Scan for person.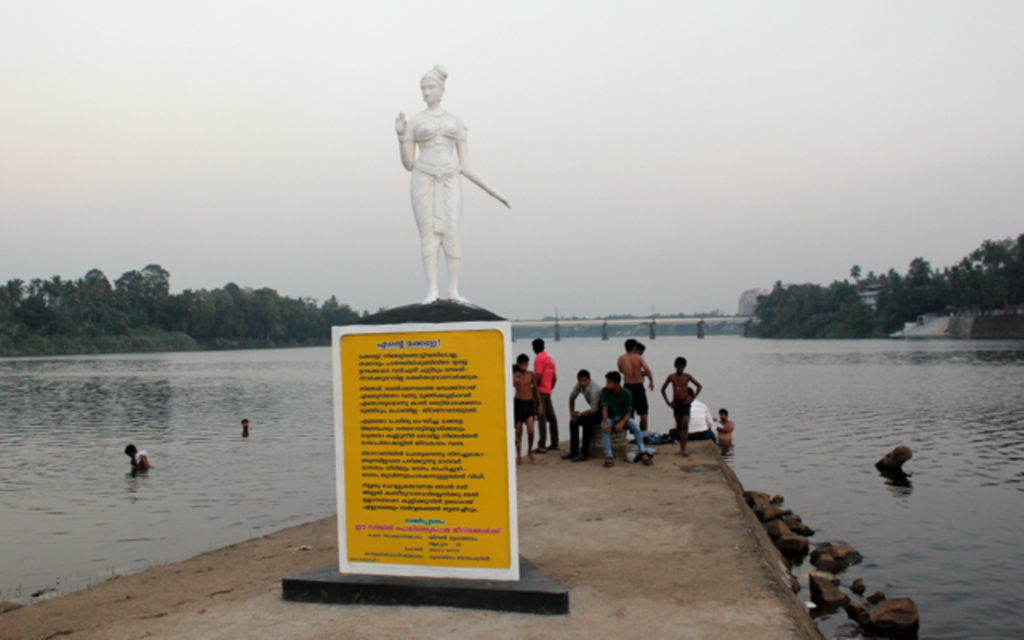
Scan result: [left=531, top=336, right=560, bottom=451].
